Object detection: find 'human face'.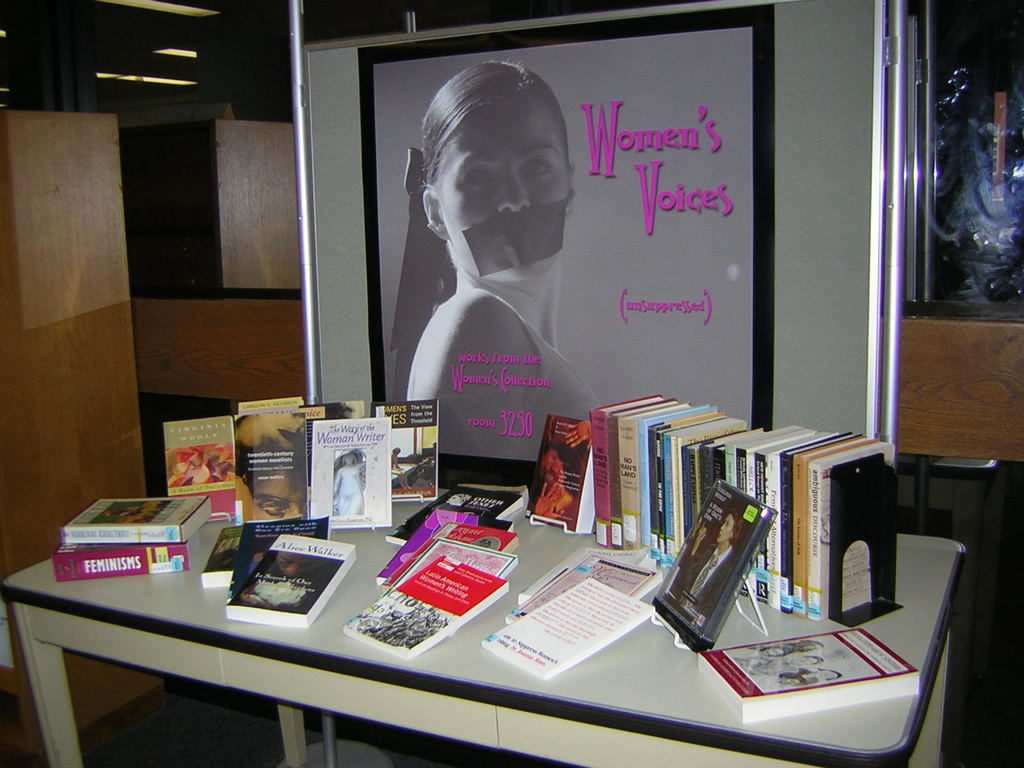
[438, 95, 567, 274].
